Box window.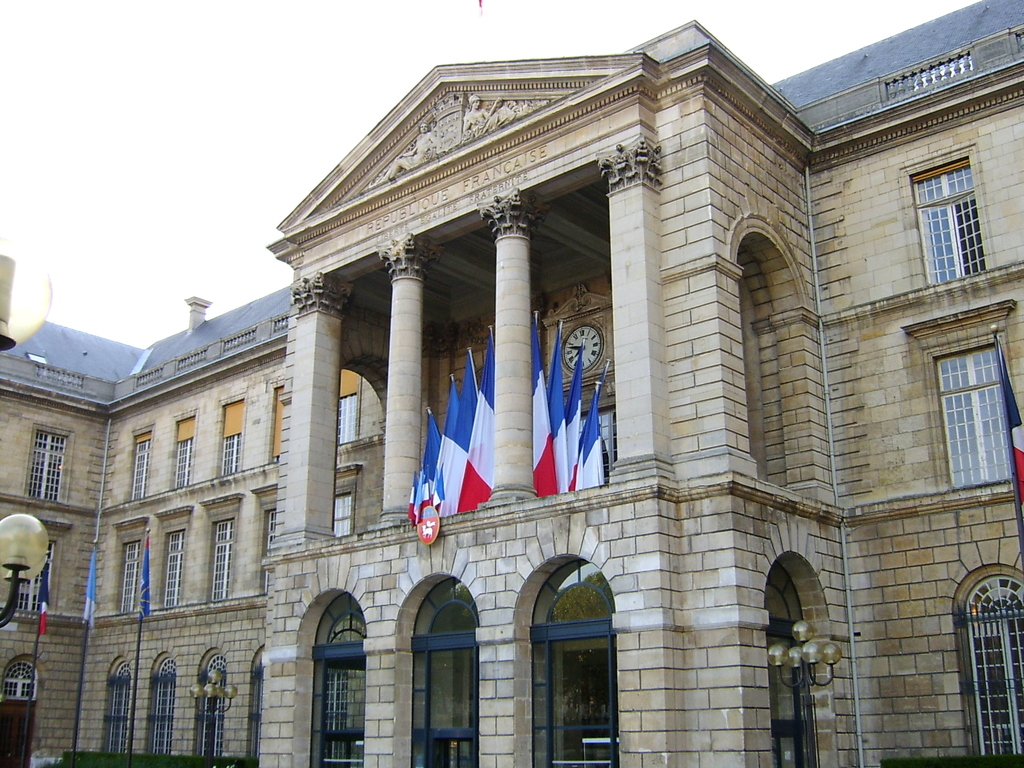
(x1=409, y1=579, x2=477, y2=767).
